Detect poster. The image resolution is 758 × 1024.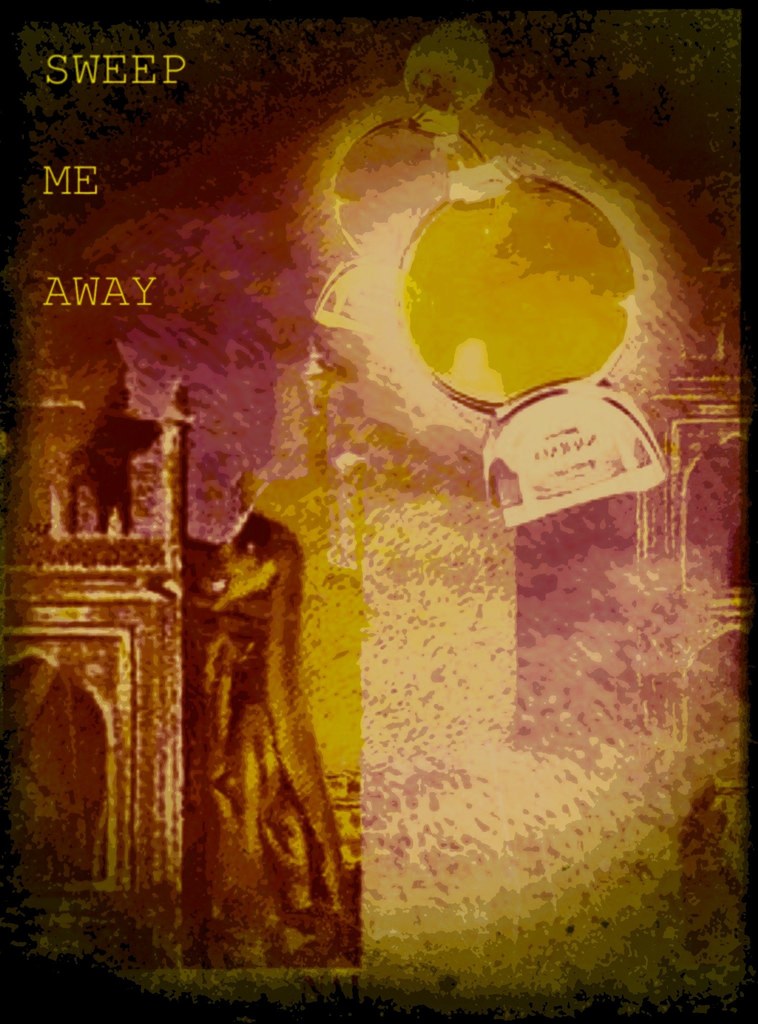
<bbox>0, 0, 750, 1023</bbox>.
